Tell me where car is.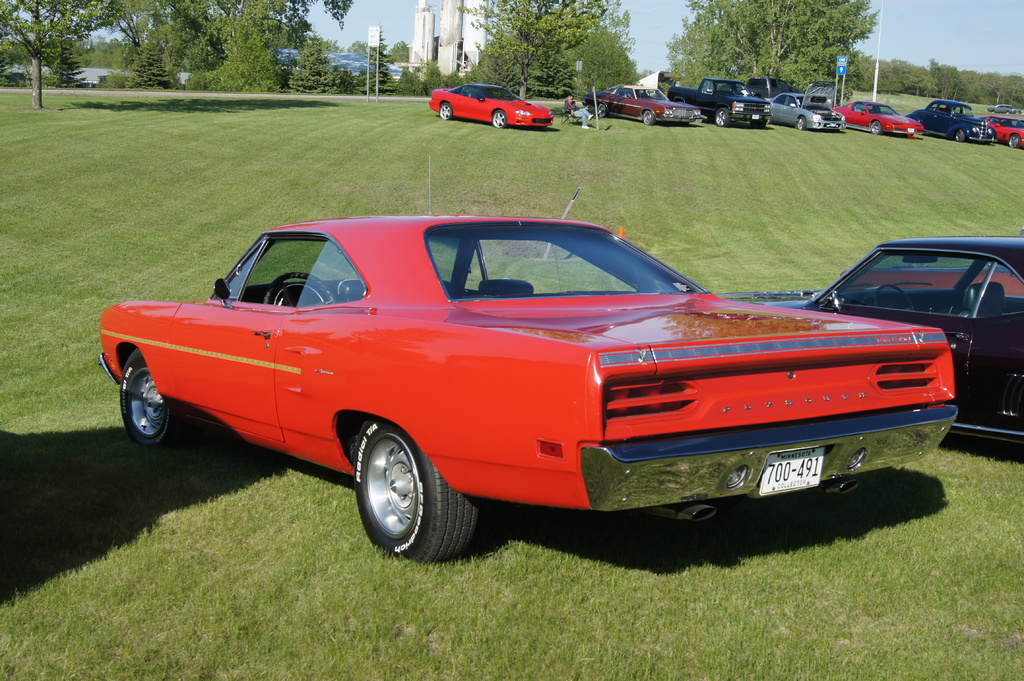
car is at {"x1": 725, "y1": 242, "x2": 1023, "y2": 439}.
